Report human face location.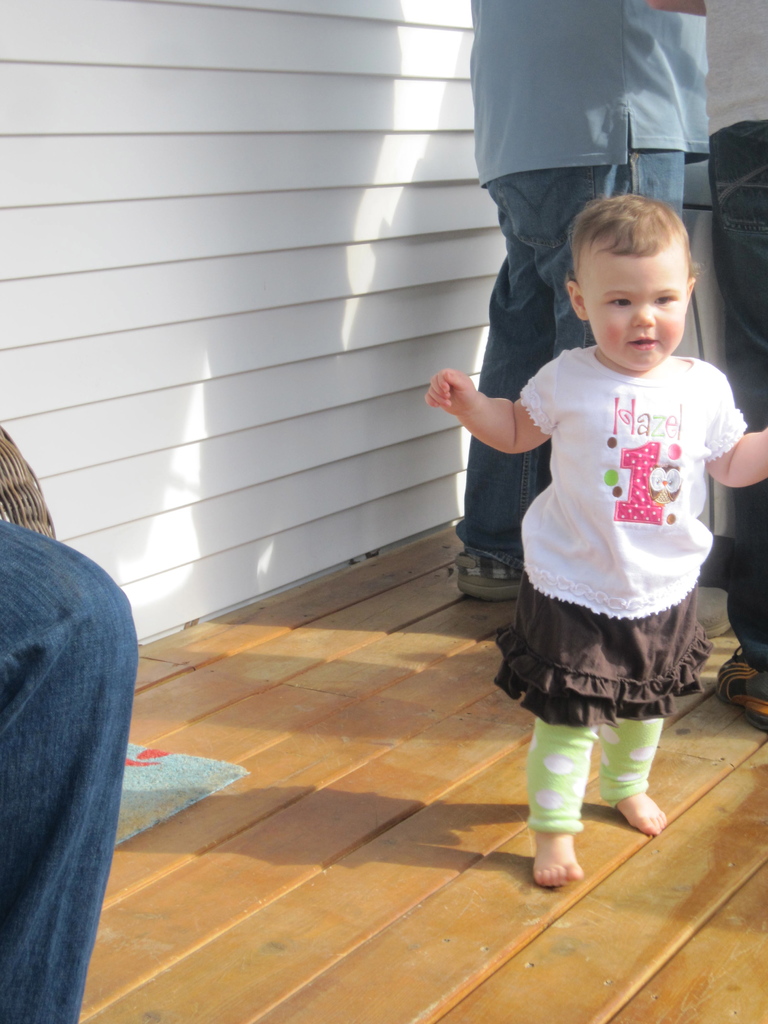
Report: left=579, top=243, right=684, bottom=365.
